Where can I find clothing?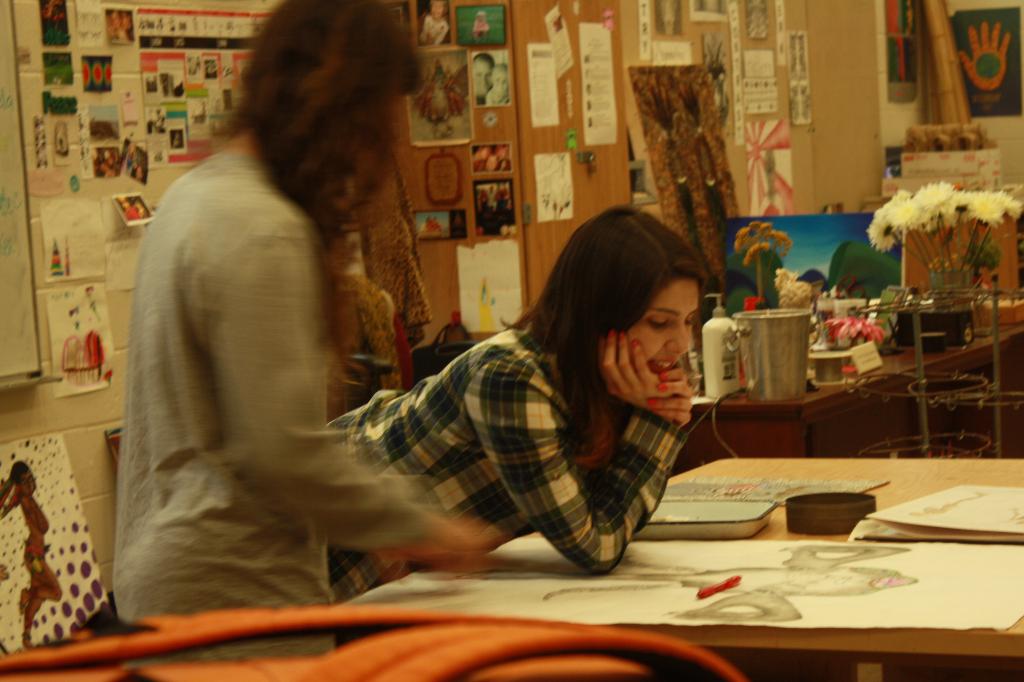
You can find it at box(95, 152, 445, 665).
